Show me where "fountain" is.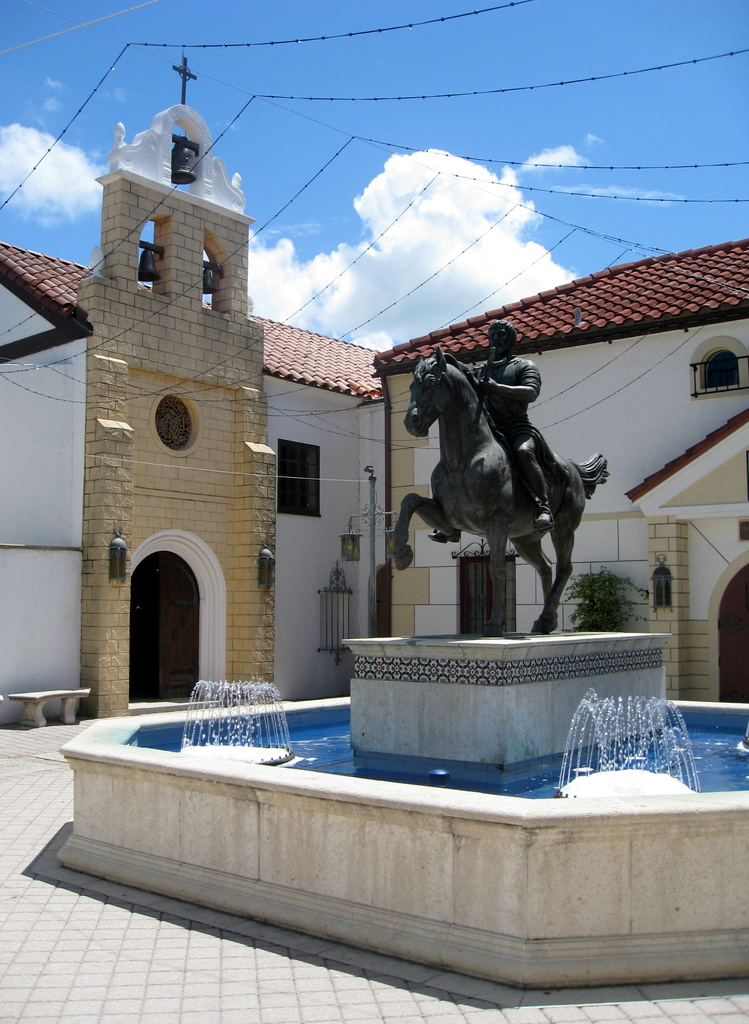
"fountain" is at select_region(57, 307, 748, 993).
